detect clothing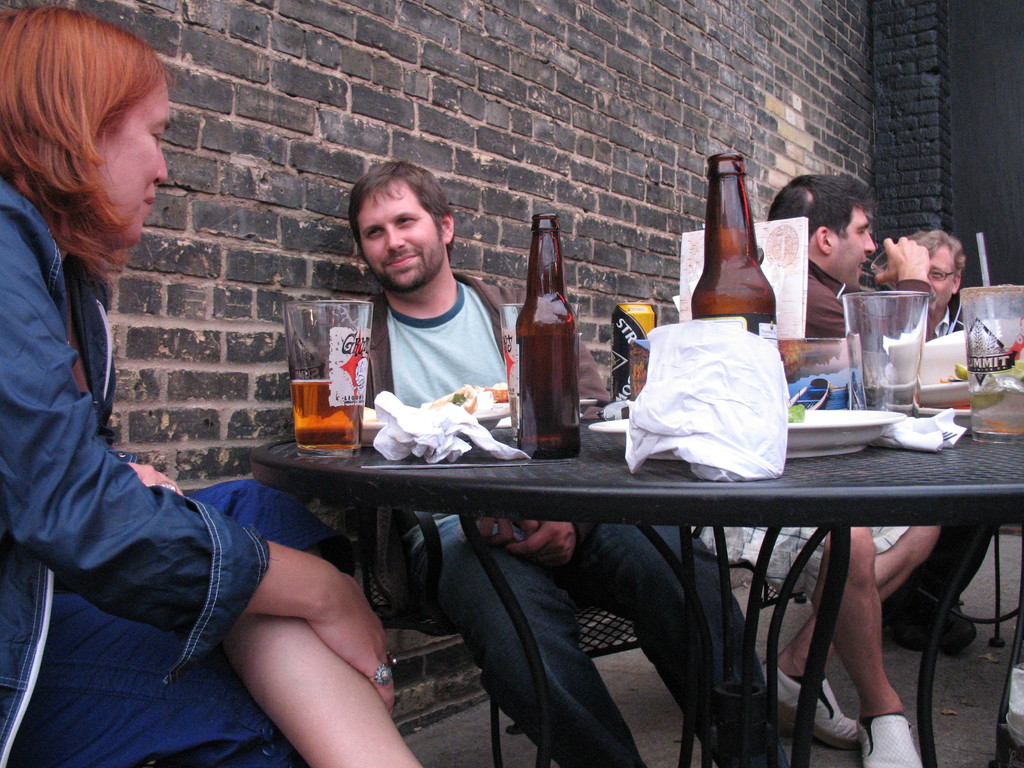
(0, 182, 348, 767)
